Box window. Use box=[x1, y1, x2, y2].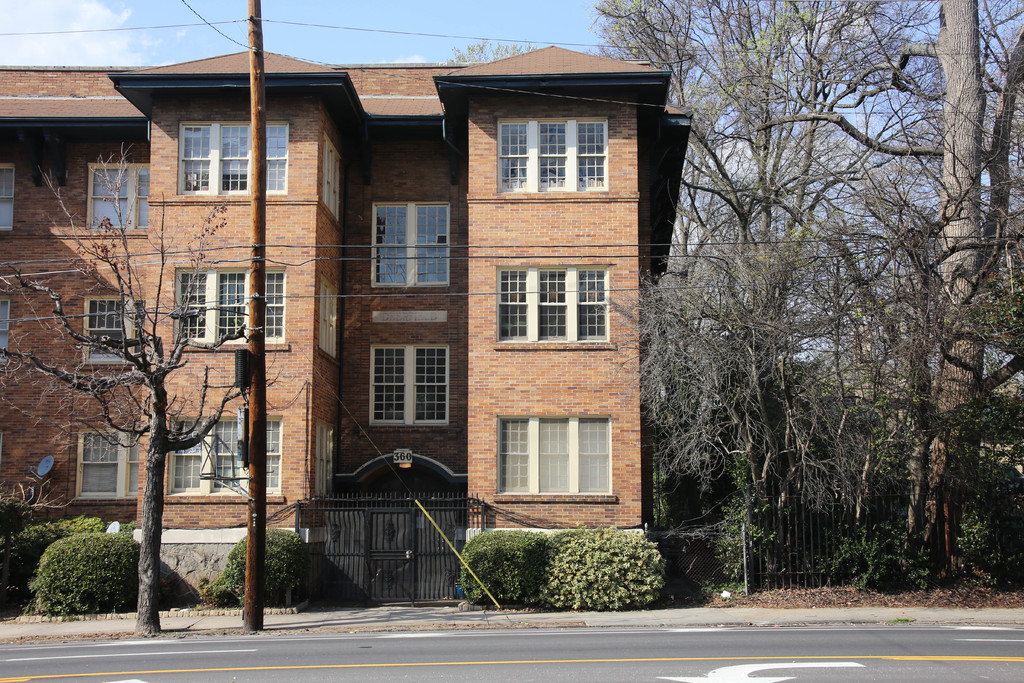
box=[170, 267, 281, 345].
